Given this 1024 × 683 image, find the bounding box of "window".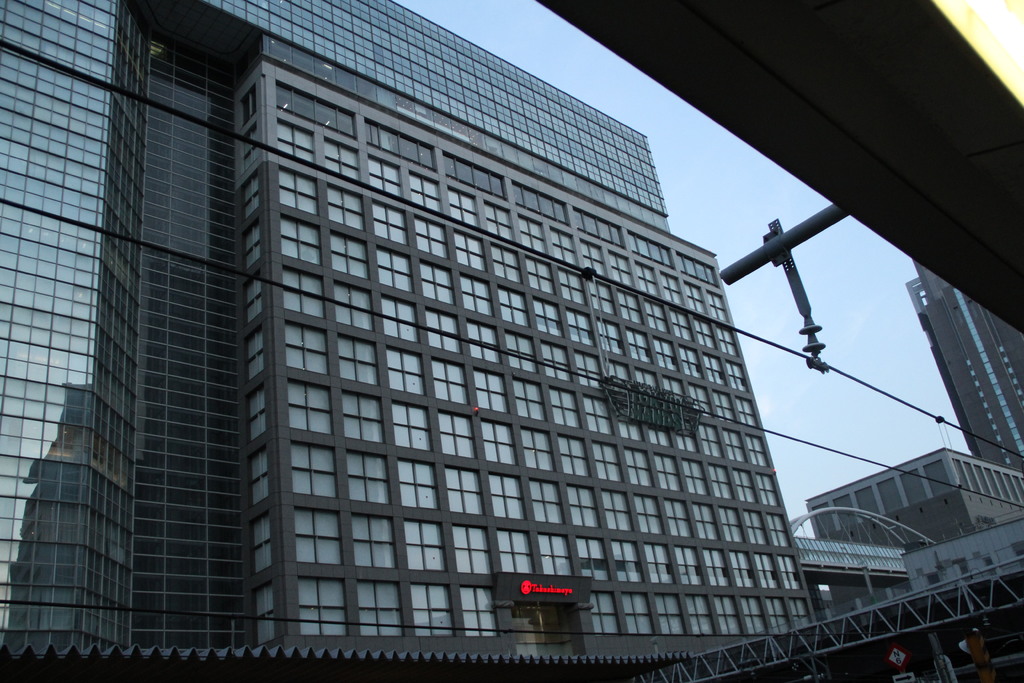
region(498, 329, 540, 383).
